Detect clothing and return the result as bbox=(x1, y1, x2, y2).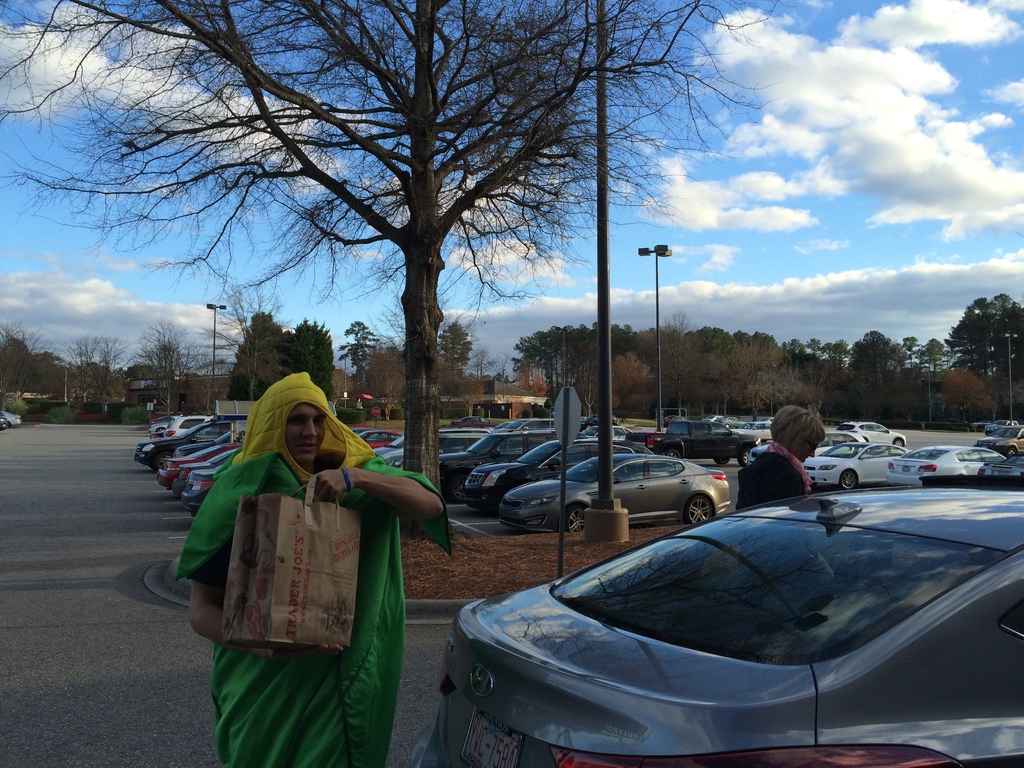
bbox=(185, 387, 423, 748).
